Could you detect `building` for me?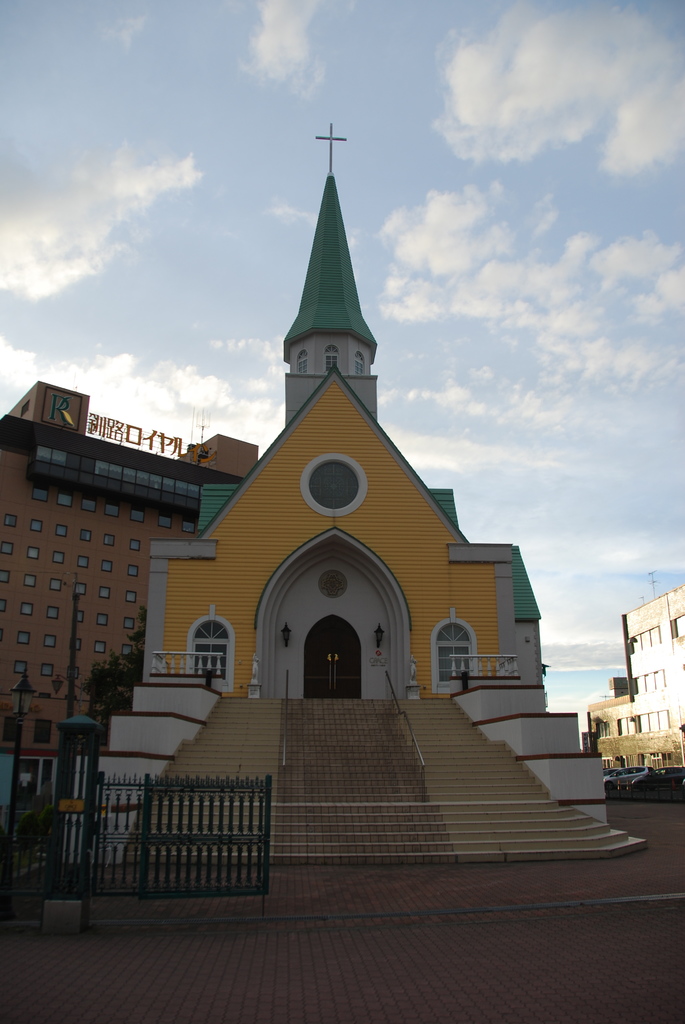
Detection result: Rect(0, 120, 611, 869).
